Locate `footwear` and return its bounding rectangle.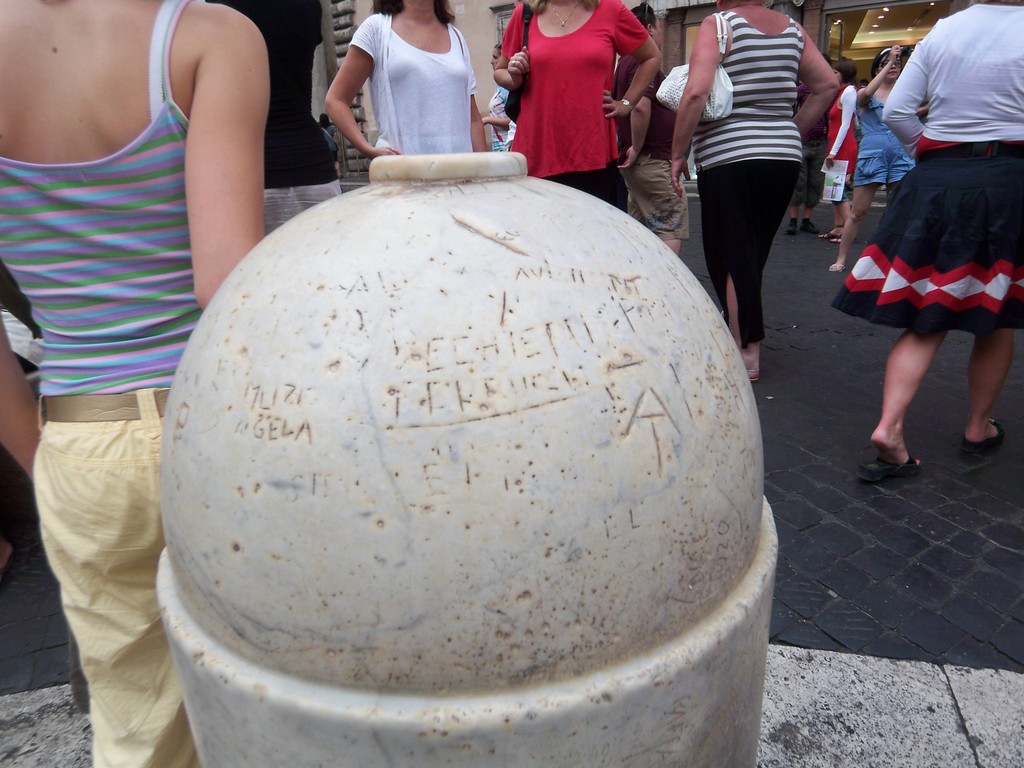
{"x1": 797, "y1": 217, "x2": 819, "y2": 232}.
